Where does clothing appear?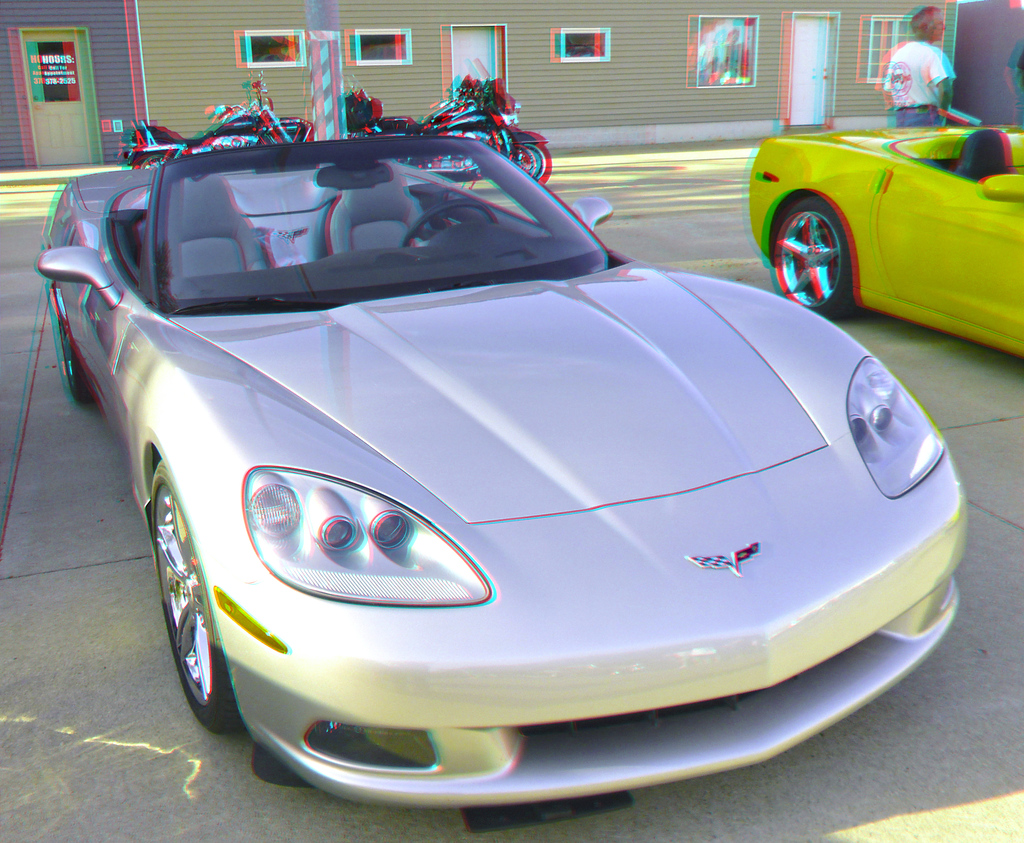
Appears at (x1=883, y1=40, x2=954, y2=128).
